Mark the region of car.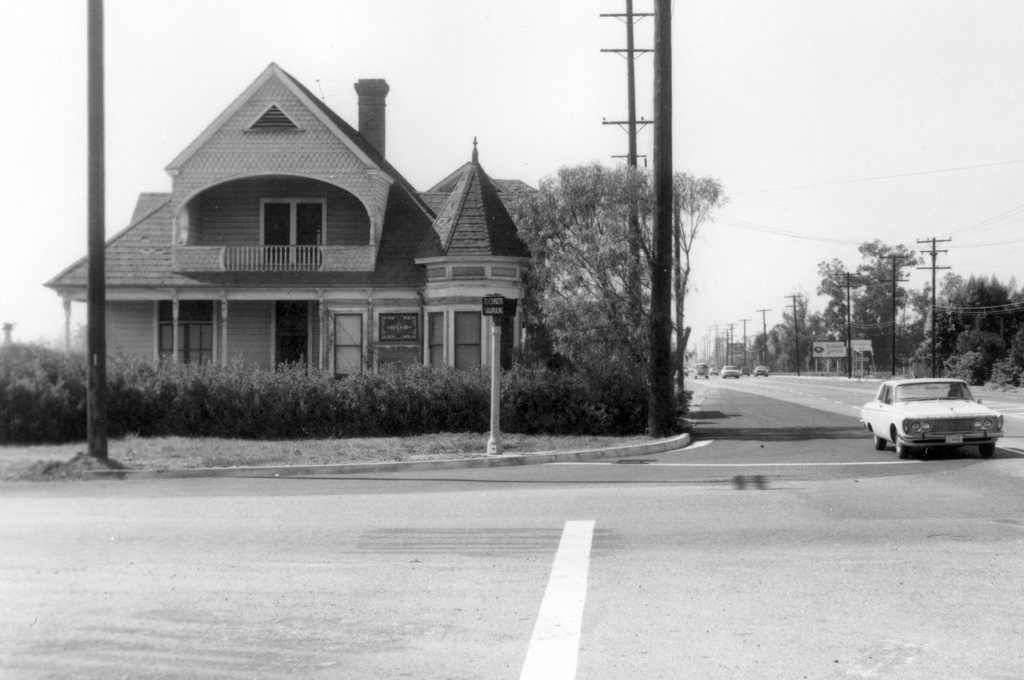
Region: crop(721, 363, 740, 376).
